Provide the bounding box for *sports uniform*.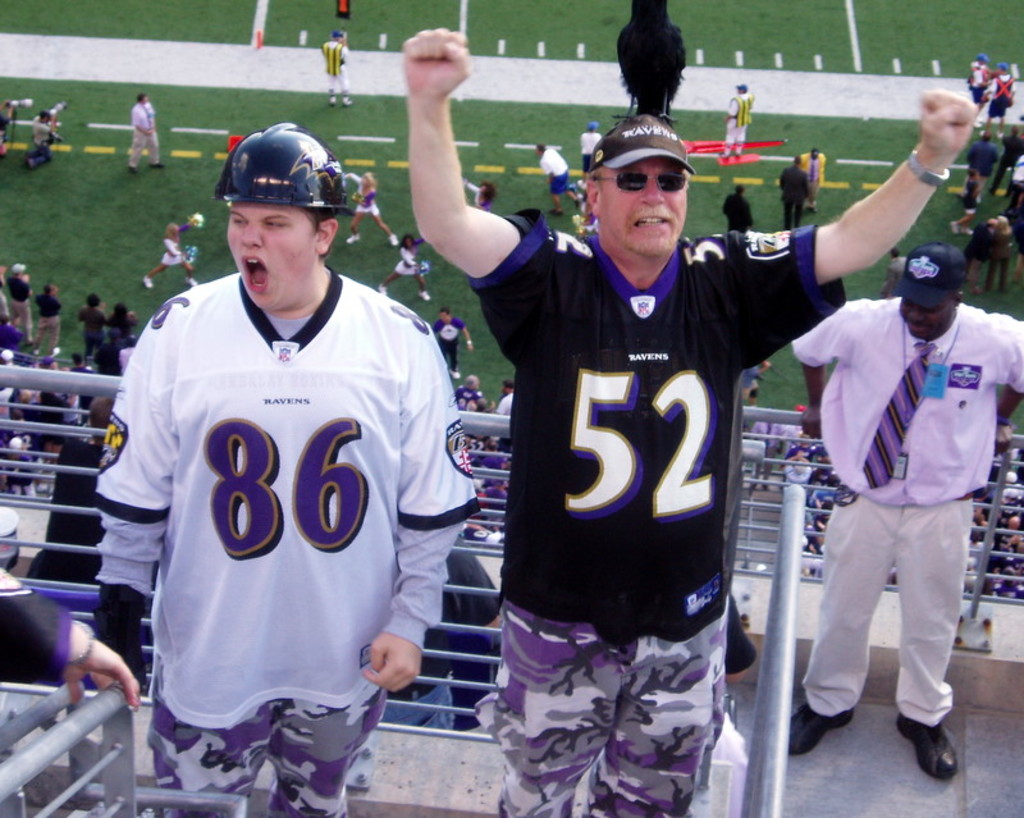
BBox(719, 81, 756, 154).
